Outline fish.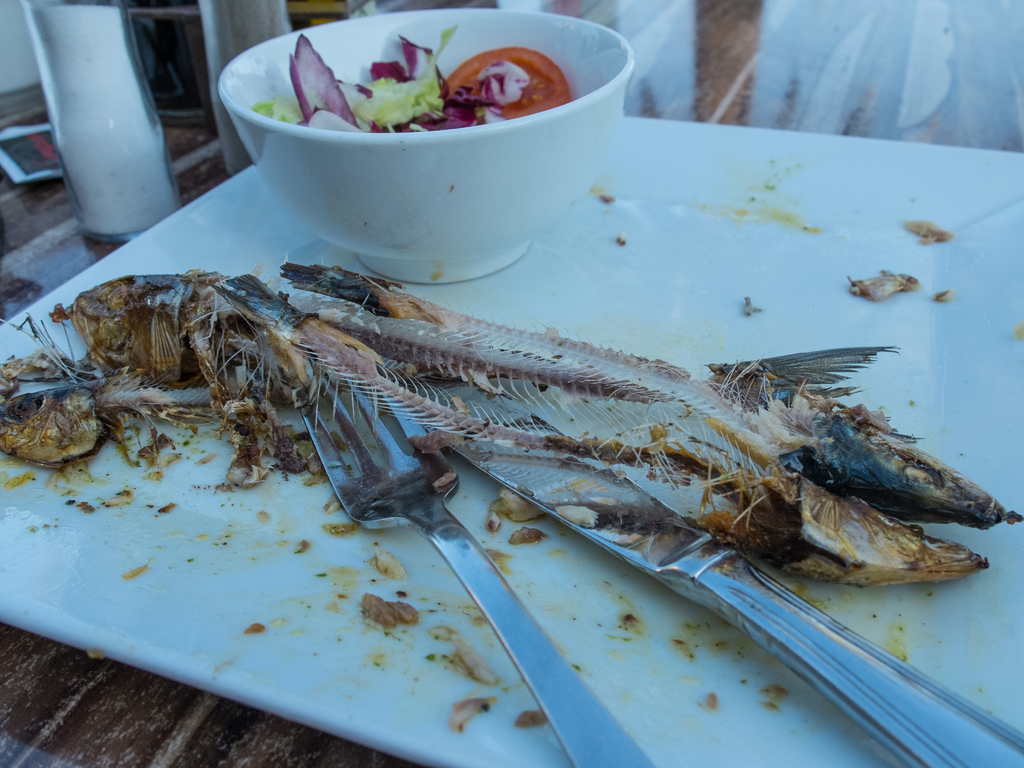
Outline: crop(0, 318, 98, 478).
